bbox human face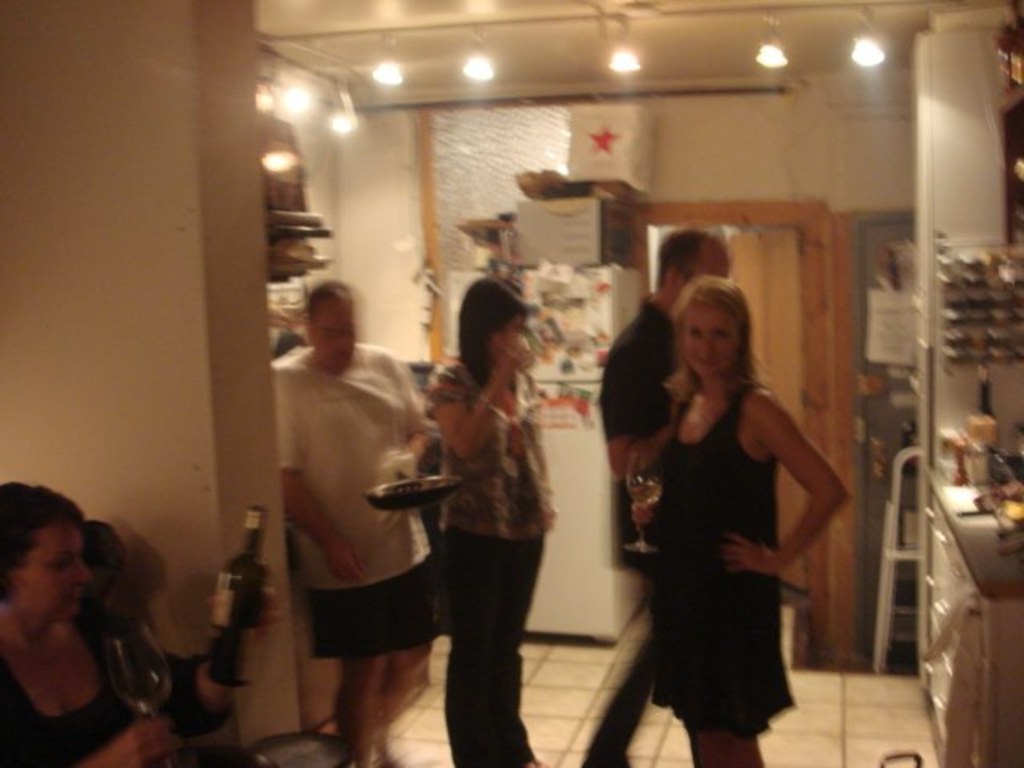
685 307 739 374
